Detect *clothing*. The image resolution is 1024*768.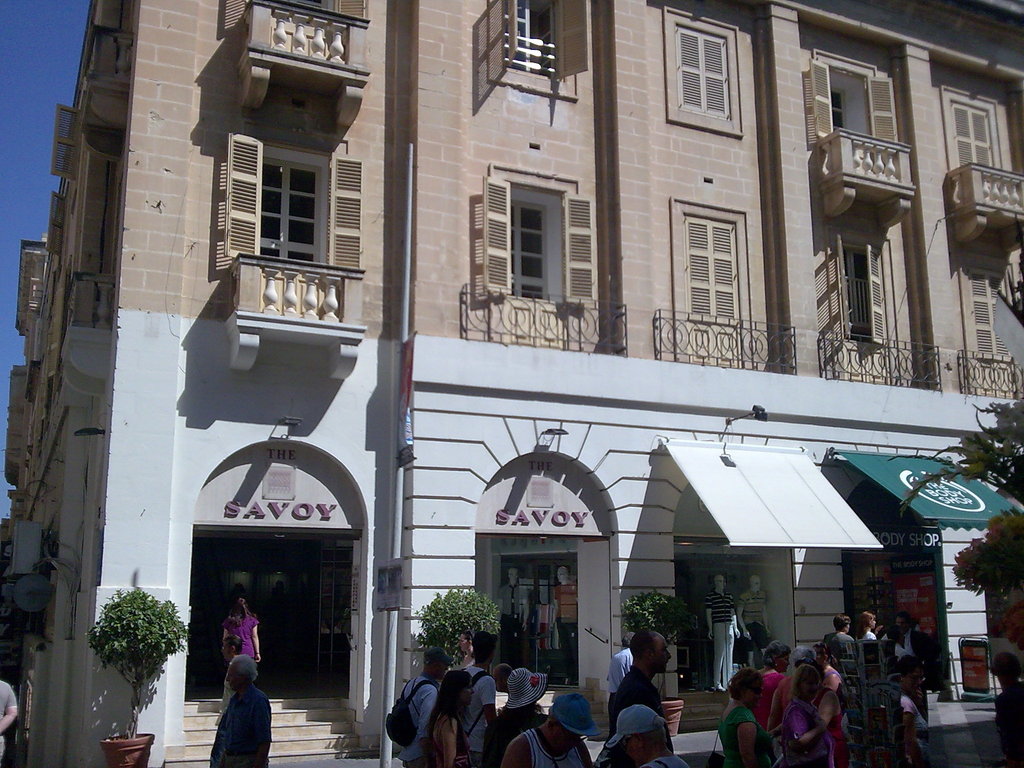
<region>524, 727, 588, 767</region>.
